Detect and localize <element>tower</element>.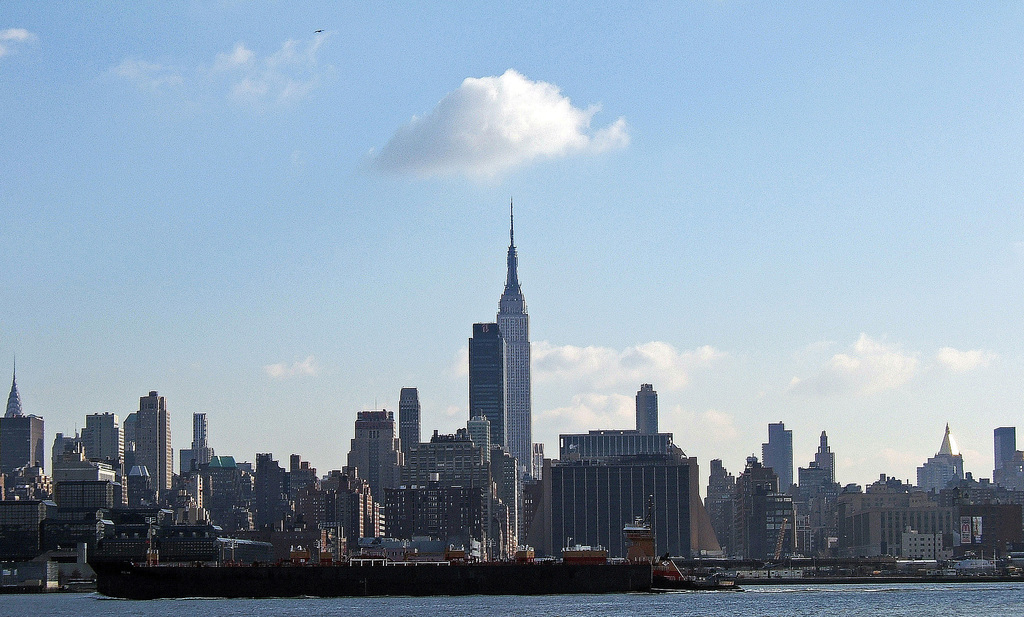
Localized at 403,400,521,558.
